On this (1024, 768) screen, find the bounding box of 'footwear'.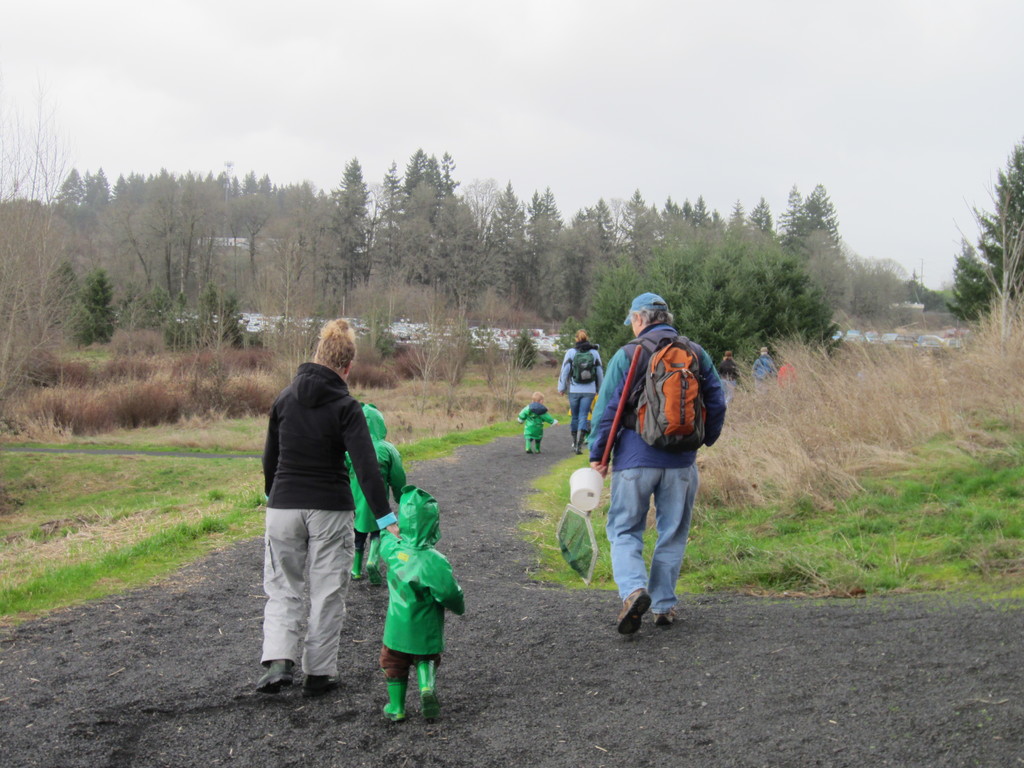
Bounding box: select_region(414, 656, 443, 725).
